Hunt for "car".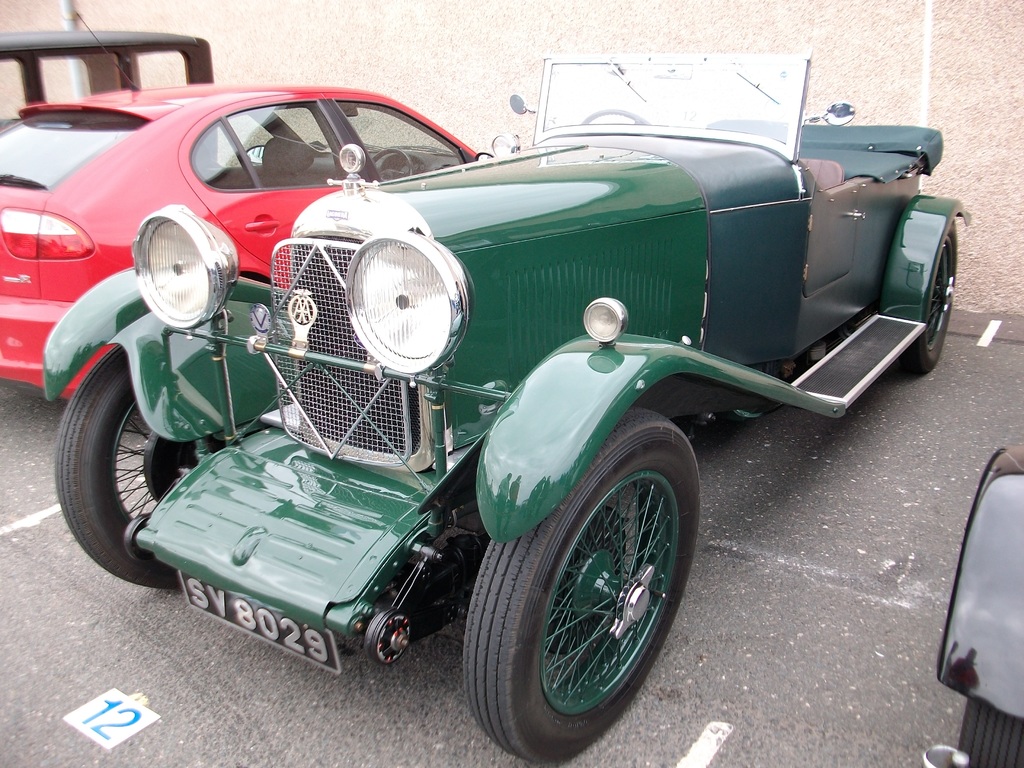
Hunted down at l=0, t=10, r=495, b=399.
